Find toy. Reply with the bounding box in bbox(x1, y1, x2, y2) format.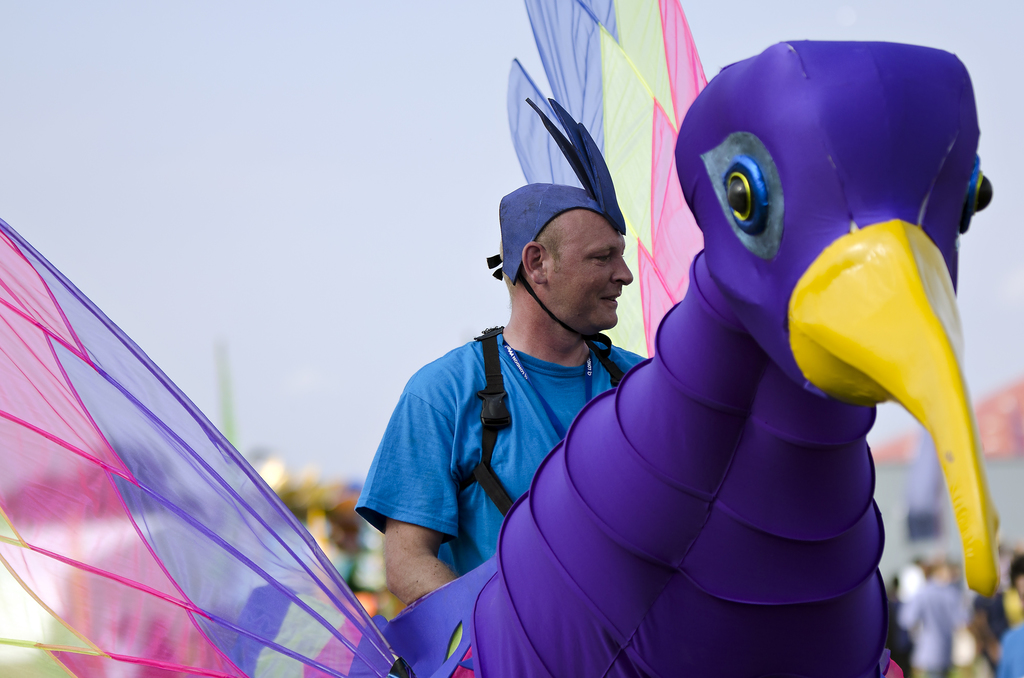
bbox(0, 0, 1023, 677).
